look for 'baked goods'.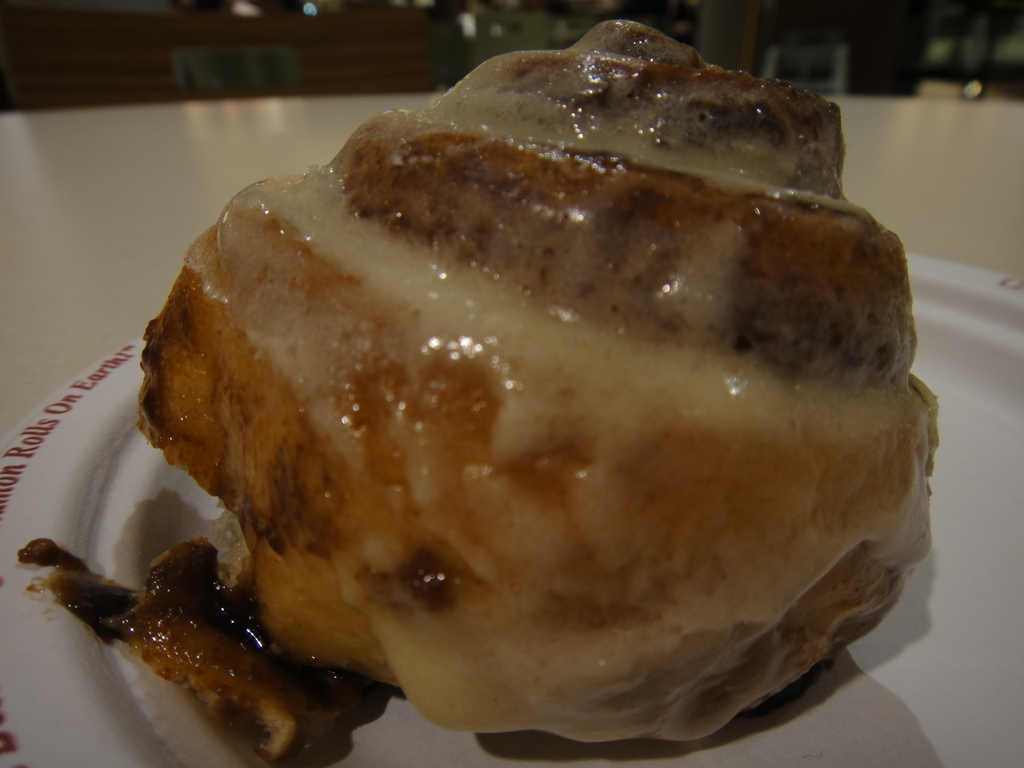
Found: bbox(133, 16, 932, 749).
